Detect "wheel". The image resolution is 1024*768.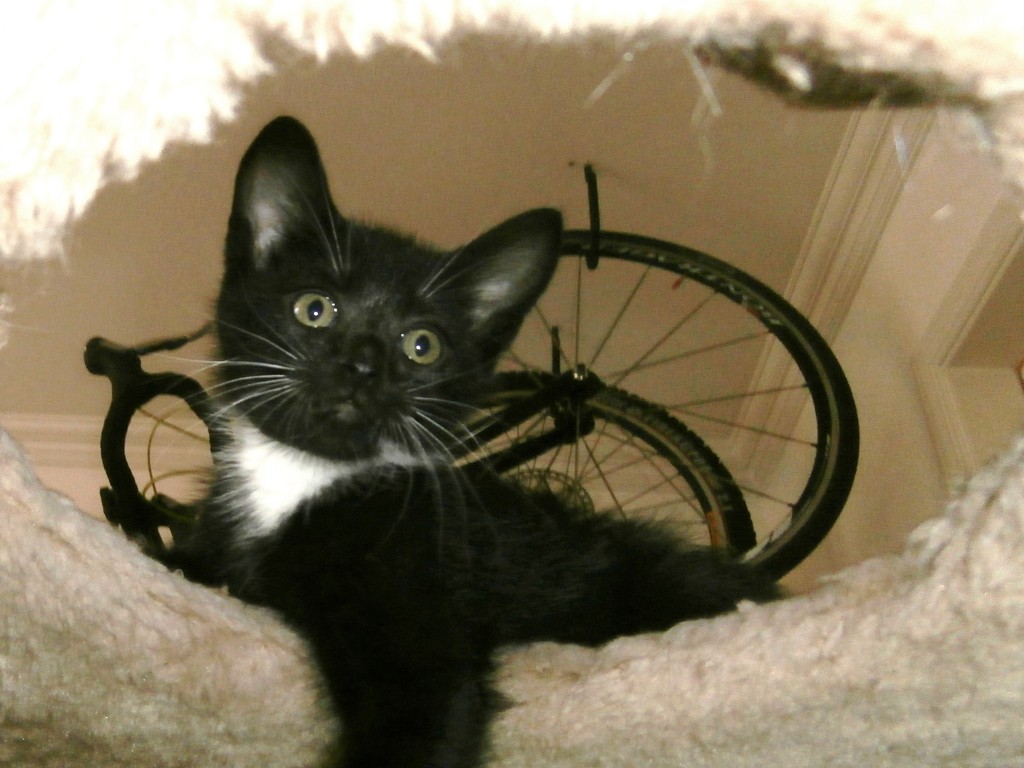
444/371/759/559.
